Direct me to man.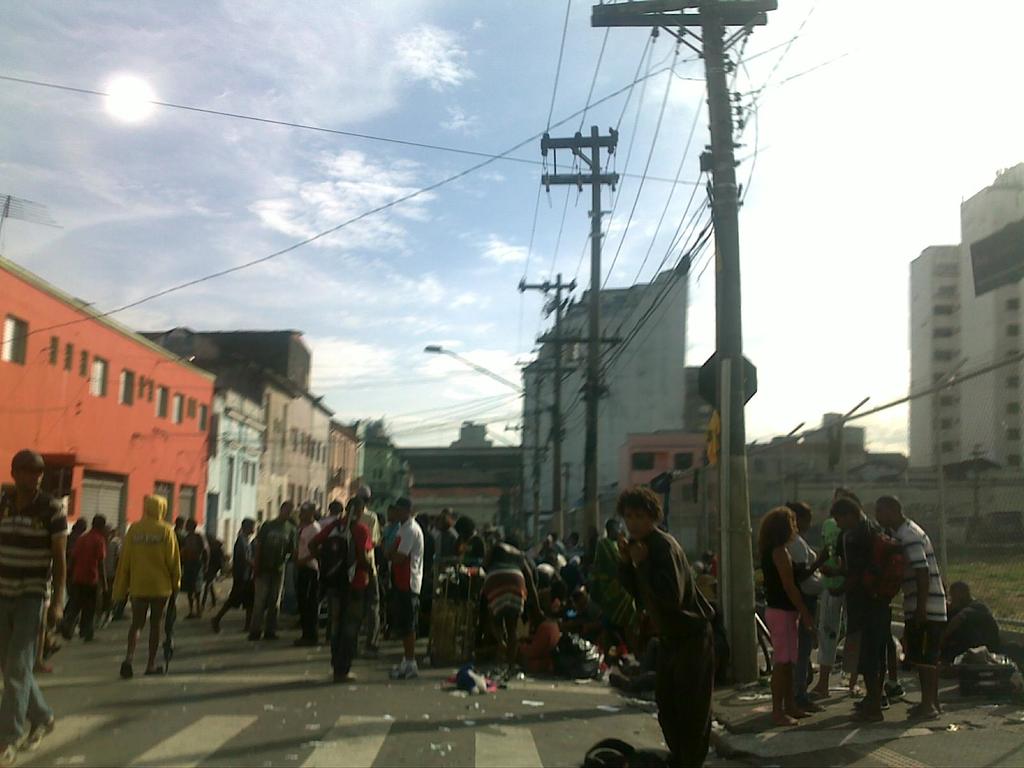
Direction: <box>947,569,1009,682</box>.
